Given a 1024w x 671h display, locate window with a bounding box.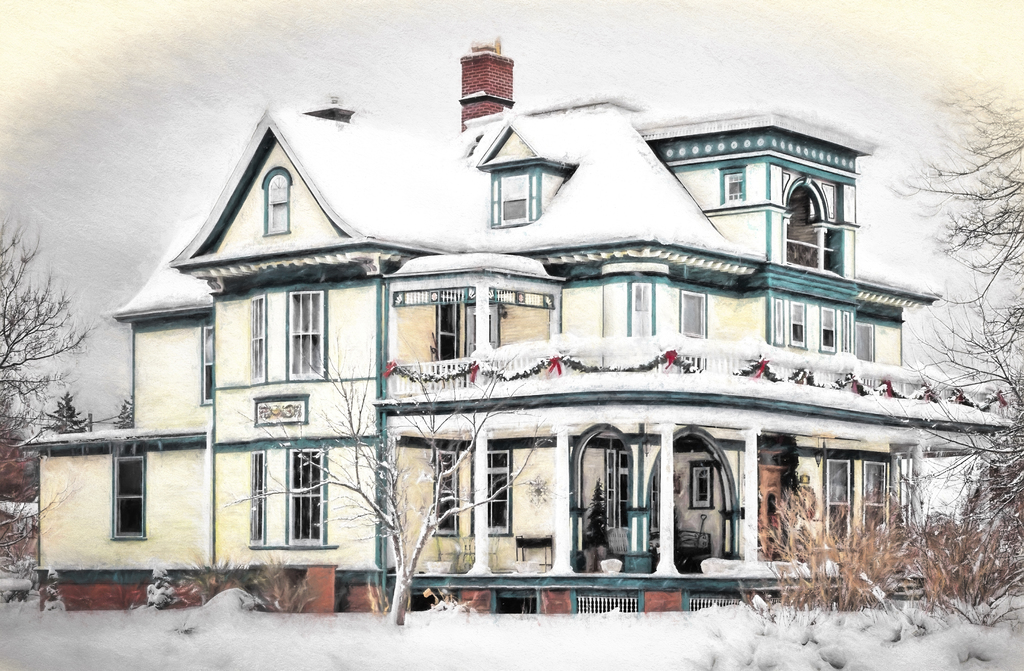
Located: detection(720, 165, 750, 215).
